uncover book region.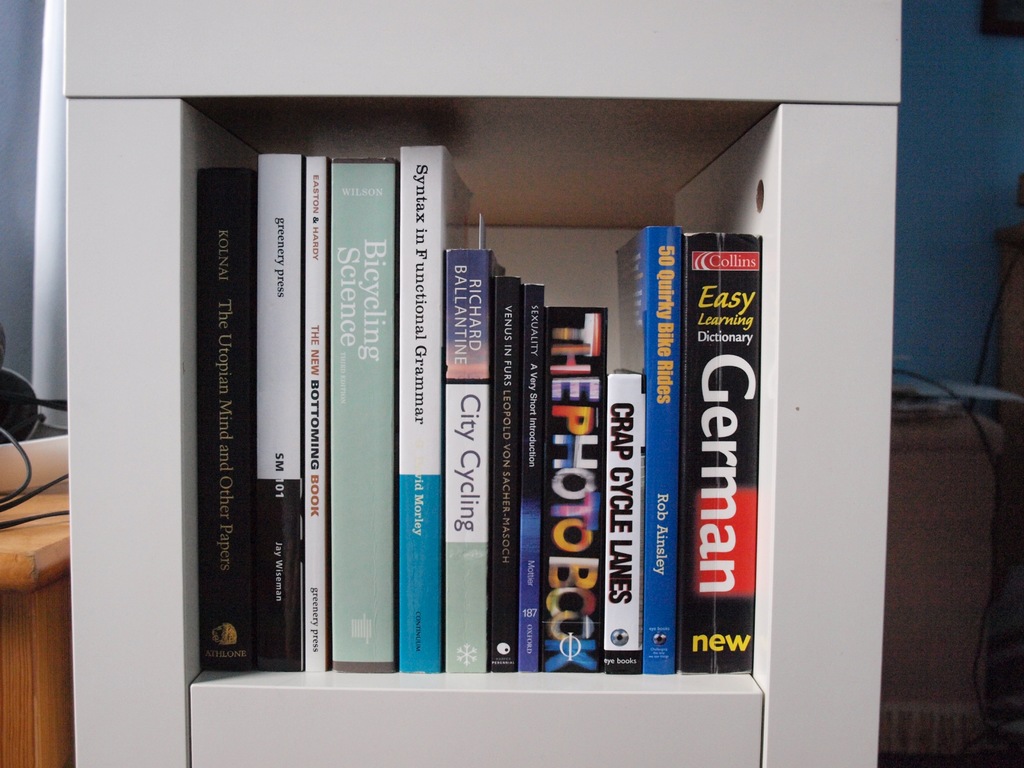
Uncovered: 443/246/495/675.
